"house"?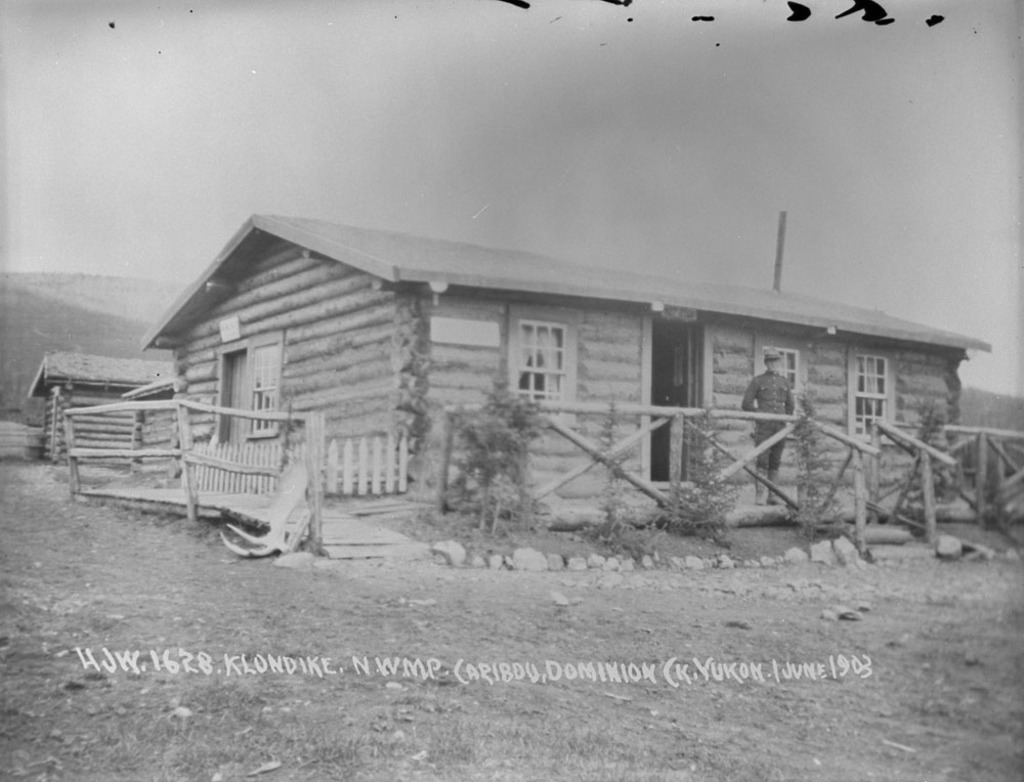
BBox(25, 349, 174, 468)
